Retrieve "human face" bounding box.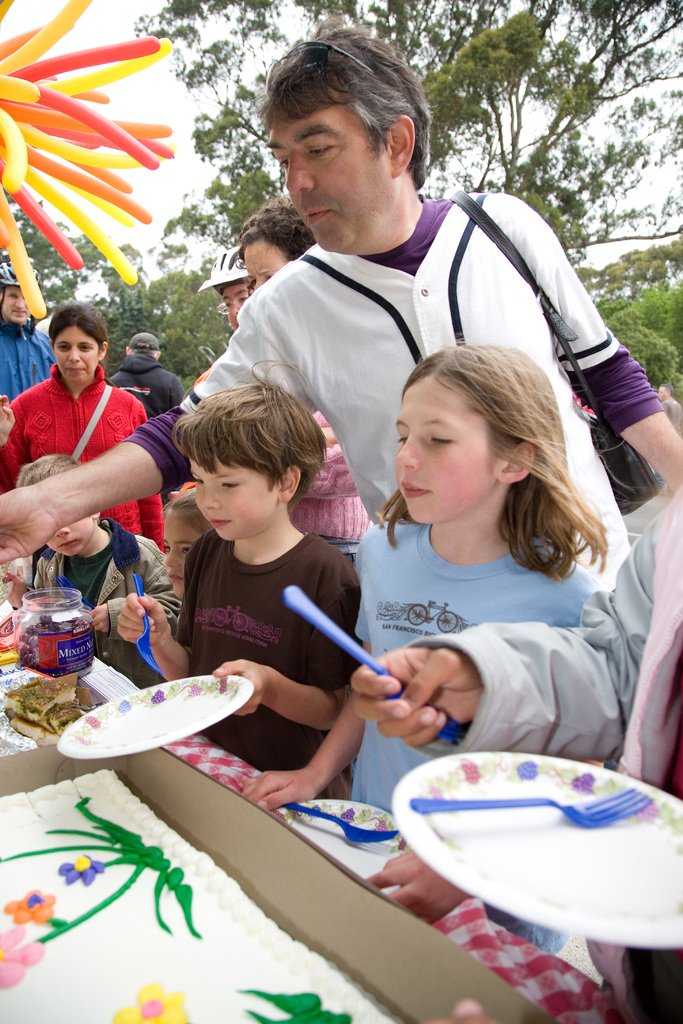
Bounding box: rect(242, 237, 288, 288).
